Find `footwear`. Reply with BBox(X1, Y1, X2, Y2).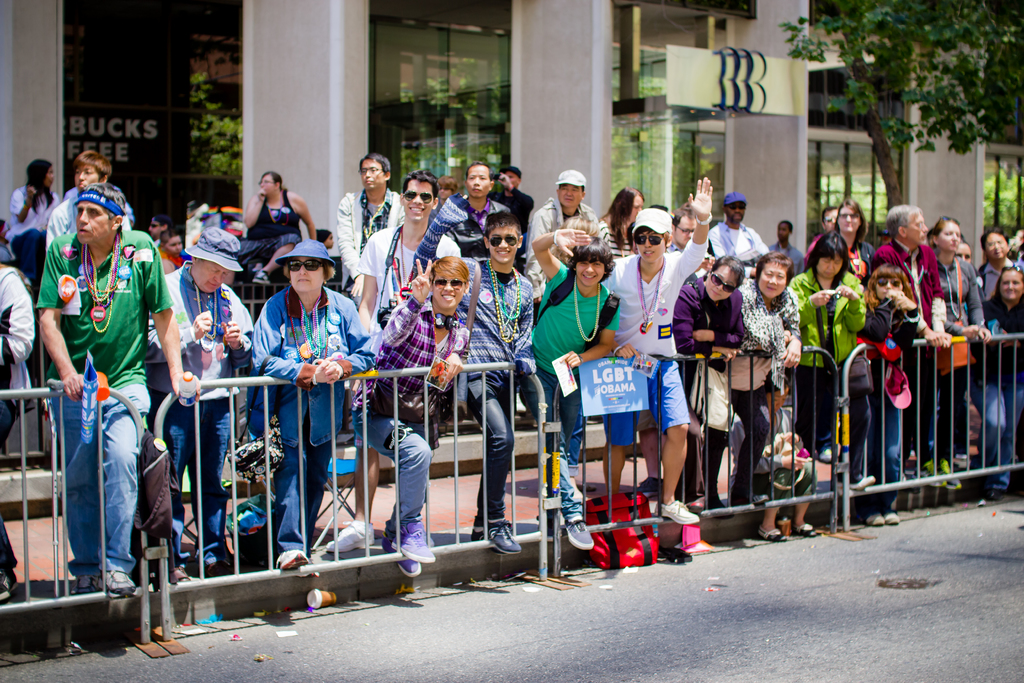
BBox(988, 478, 1003, 502).
